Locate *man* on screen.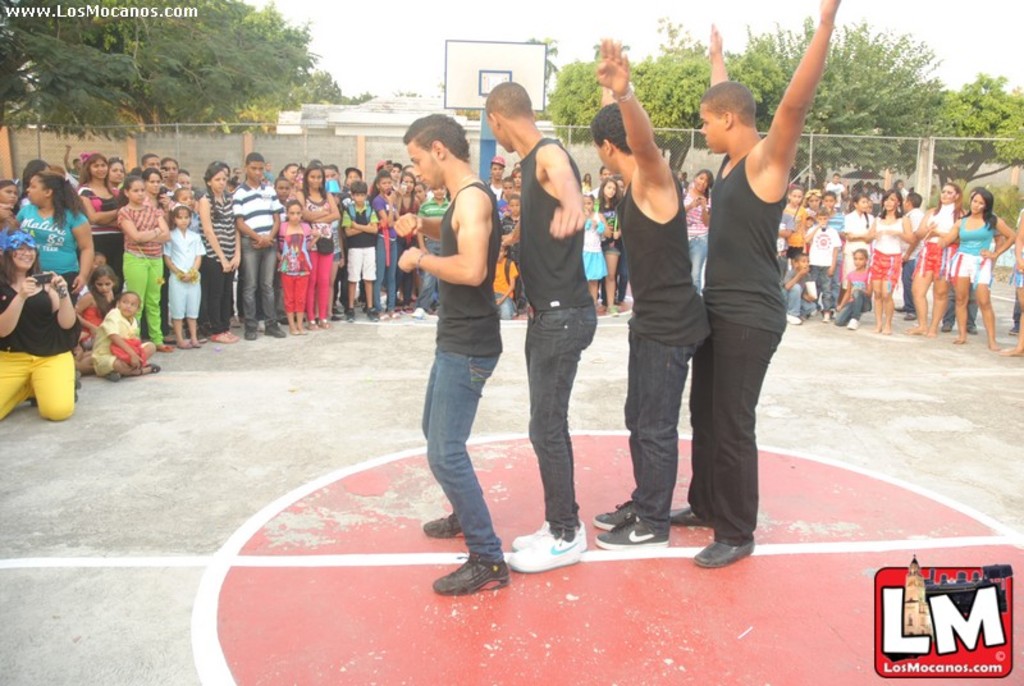
On screen at x1=591 y1=31 x2=713 y2=554.
